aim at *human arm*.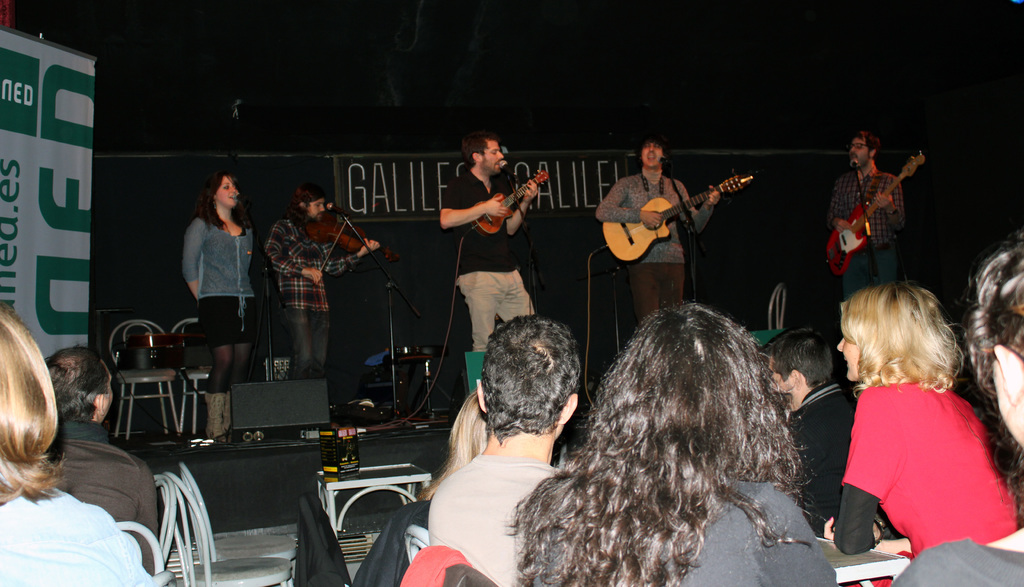
Aimed at (834, 392, 895, 552).
